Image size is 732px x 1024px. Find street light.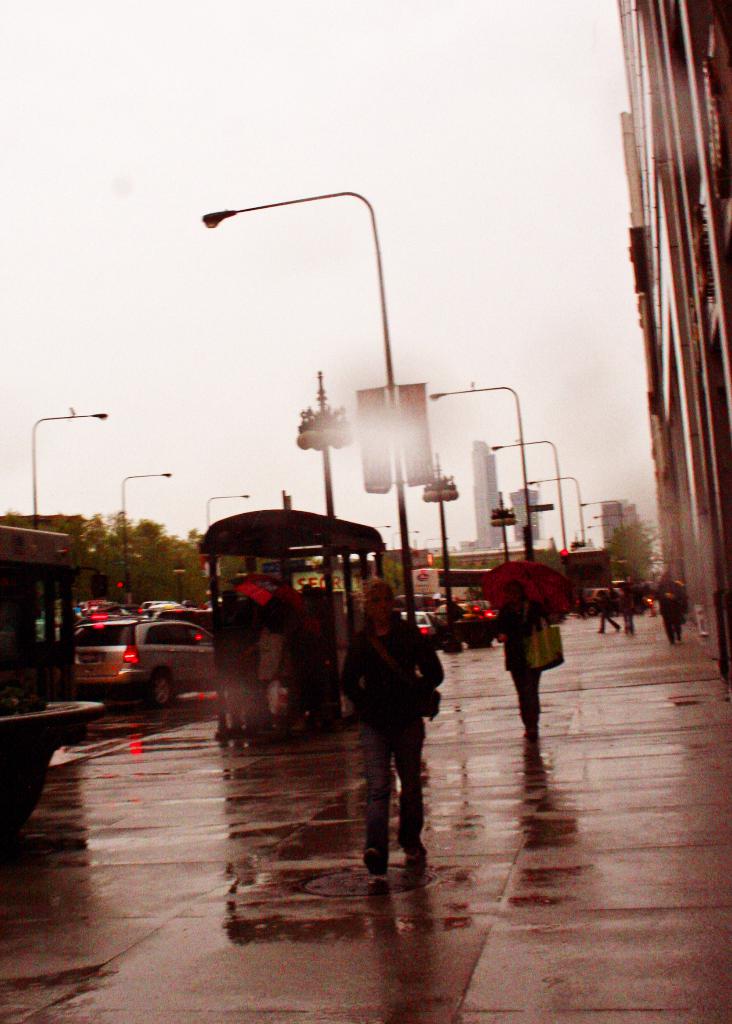
291/371/366/519.
